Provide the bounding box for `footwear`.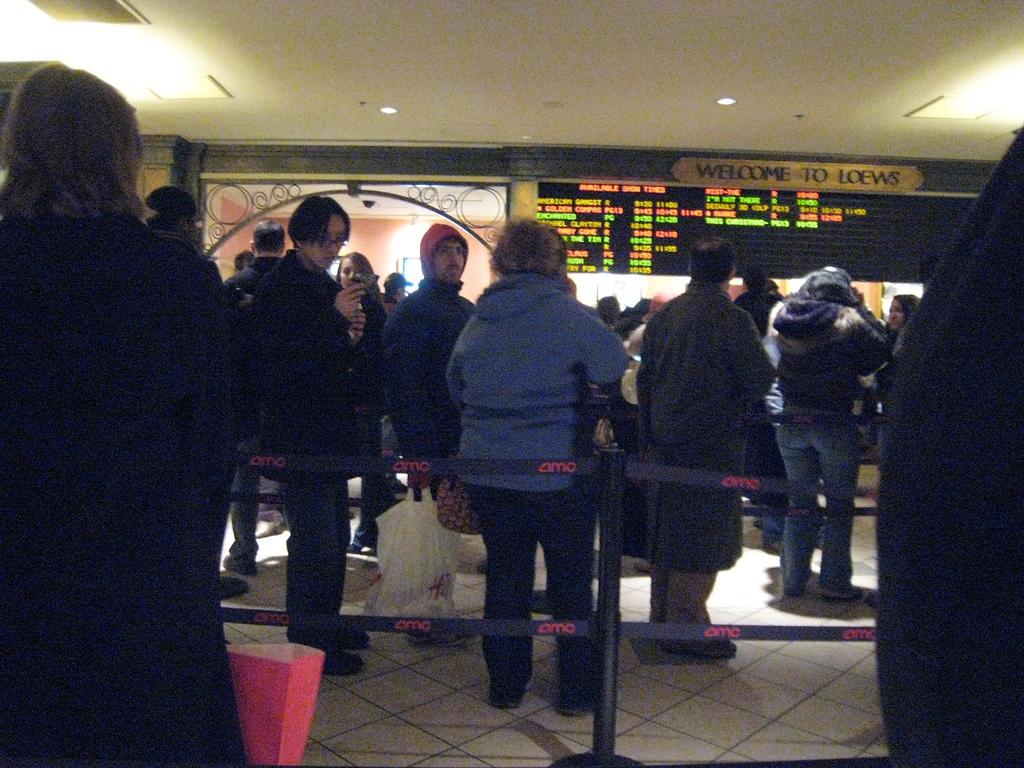
632, 558, 652, 573.
